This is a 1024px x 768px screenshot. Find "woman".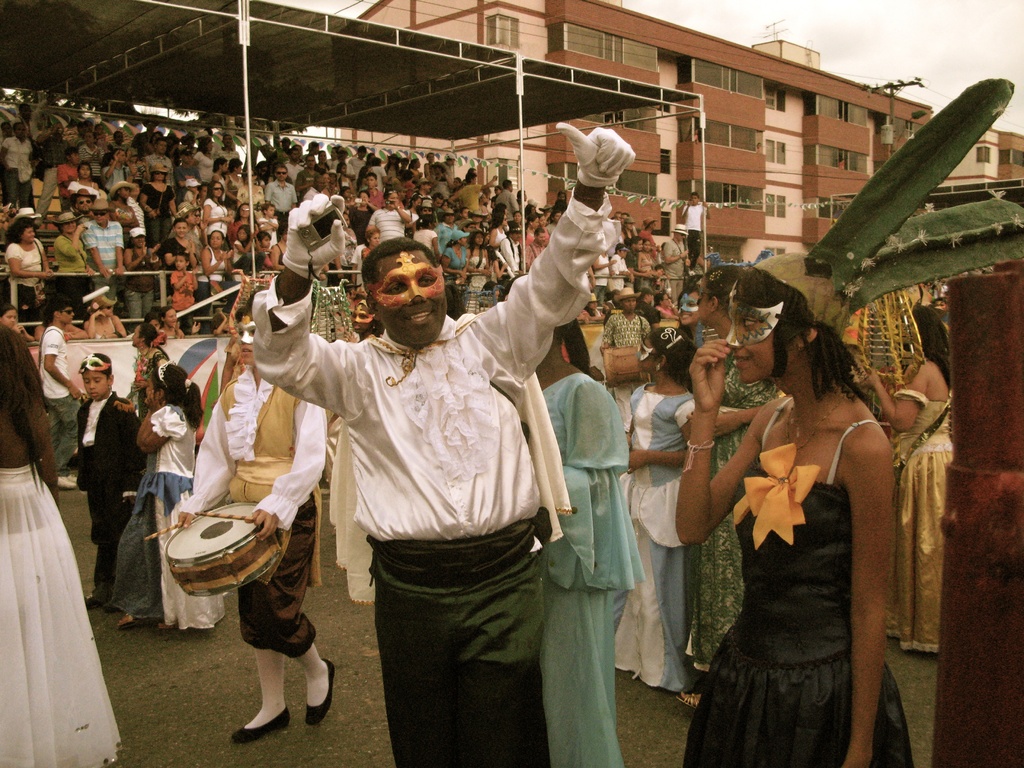
Bounding box: x1=126, y1=322, x2=174, y2=422.
